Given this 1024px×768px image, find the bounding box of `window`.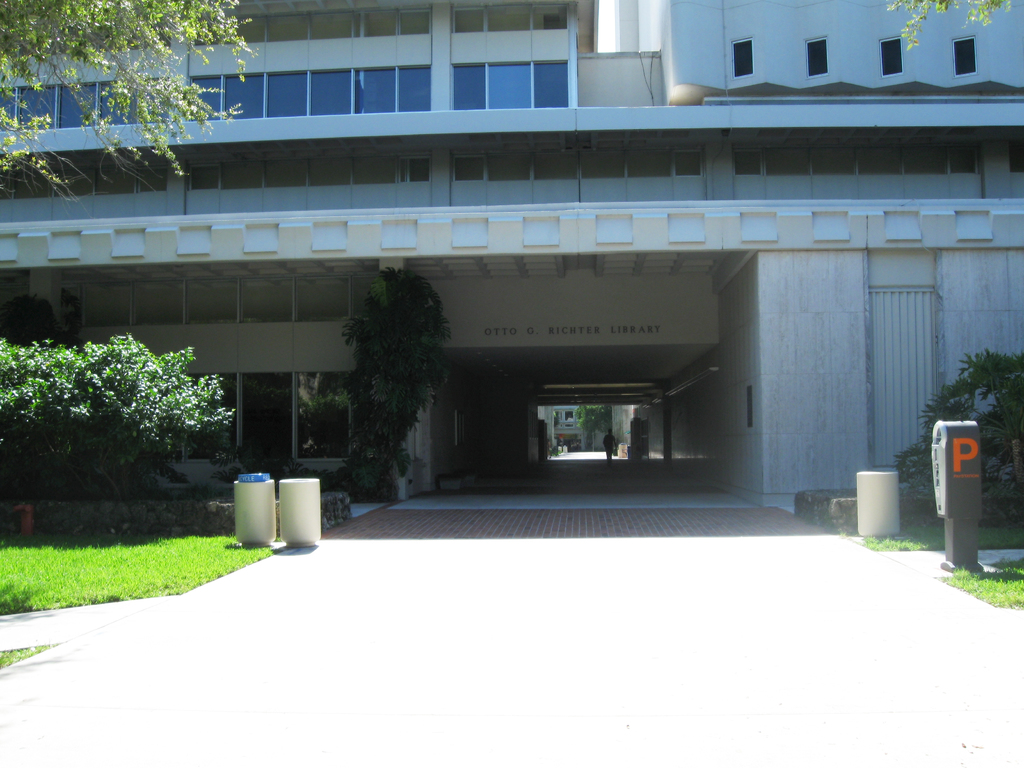
(x1=453, y1=5, x2=568, y2=54).
